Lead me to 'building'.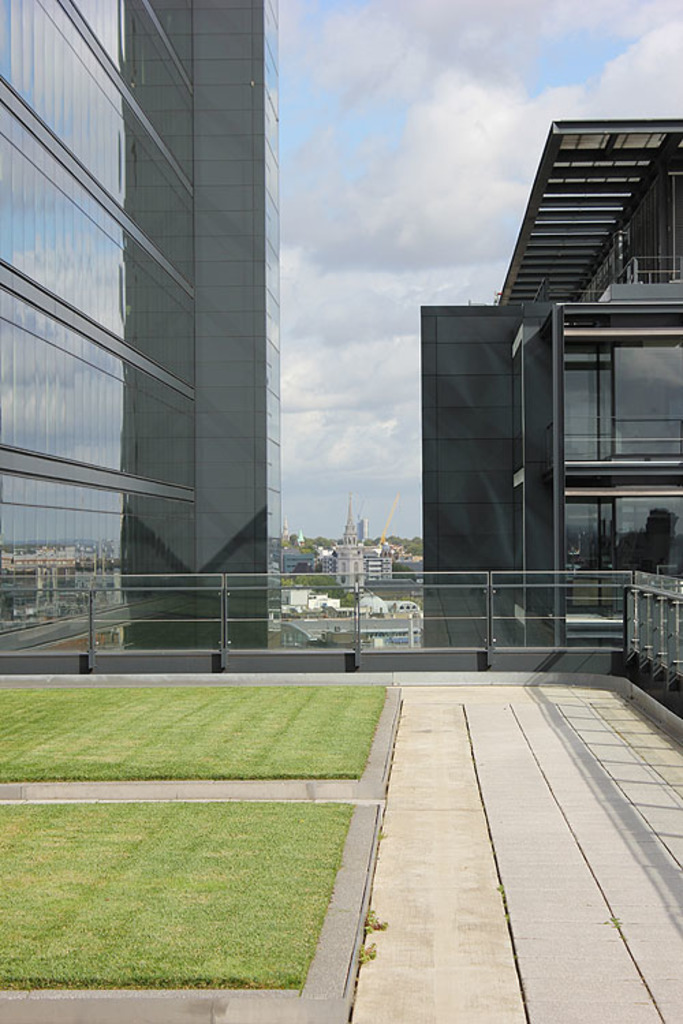
Lead to BBox(0, 0, 285, 661).
